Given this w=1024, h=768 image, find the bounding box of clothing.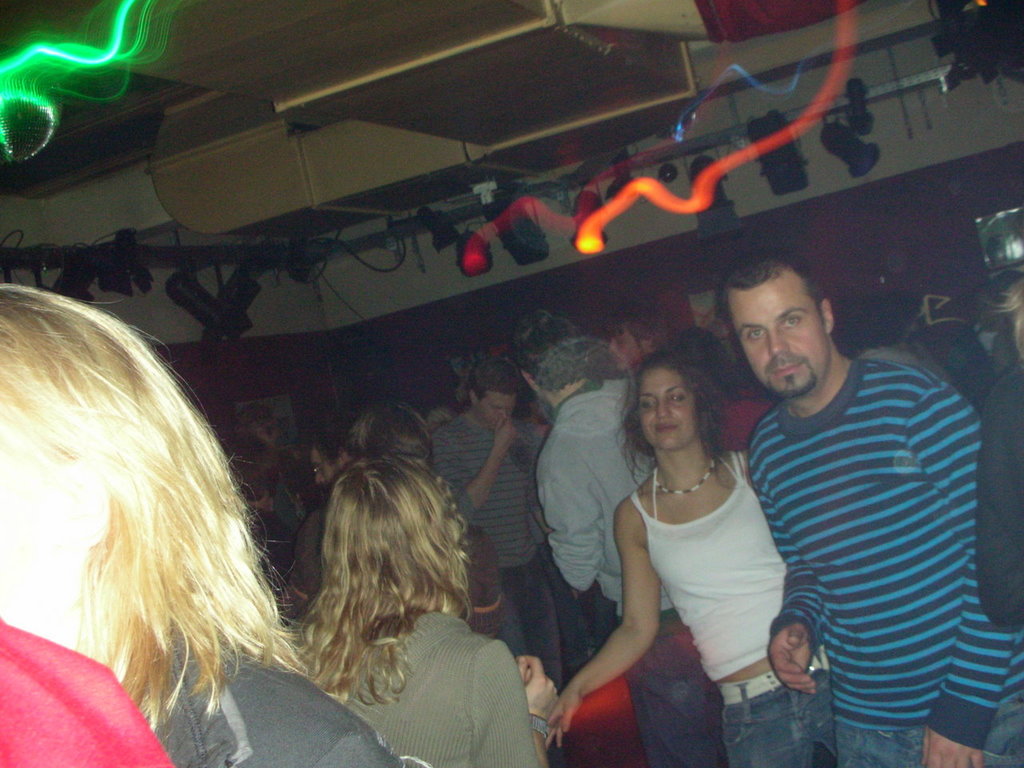
bbox(610, 442, 835, 764).
